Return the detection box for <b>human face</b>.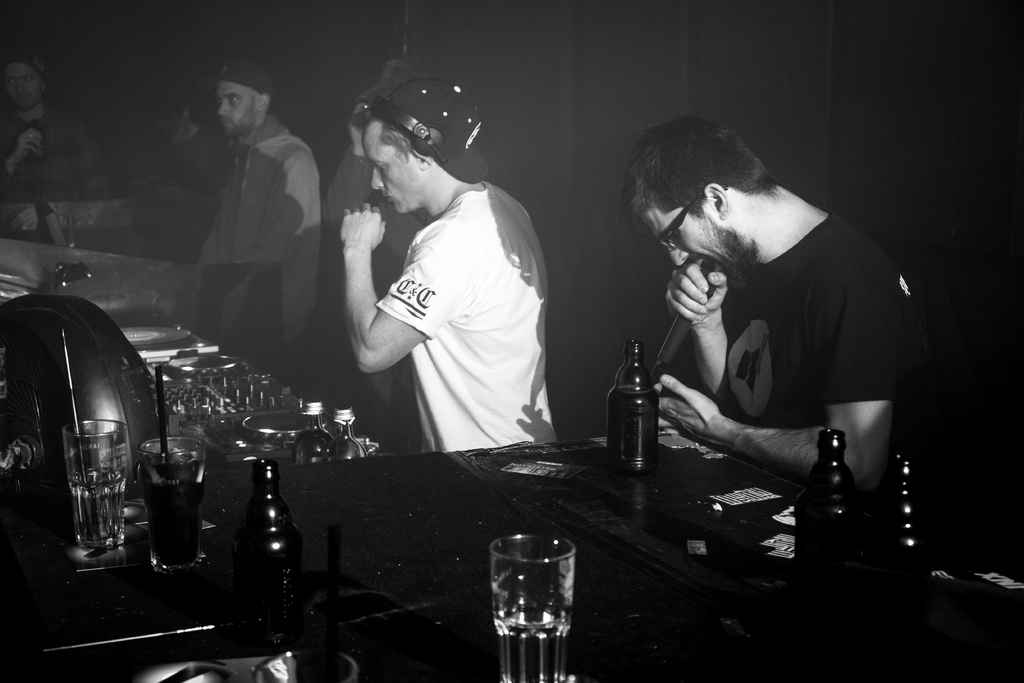
x1=218, y1=84, x2=255, y2=139.
